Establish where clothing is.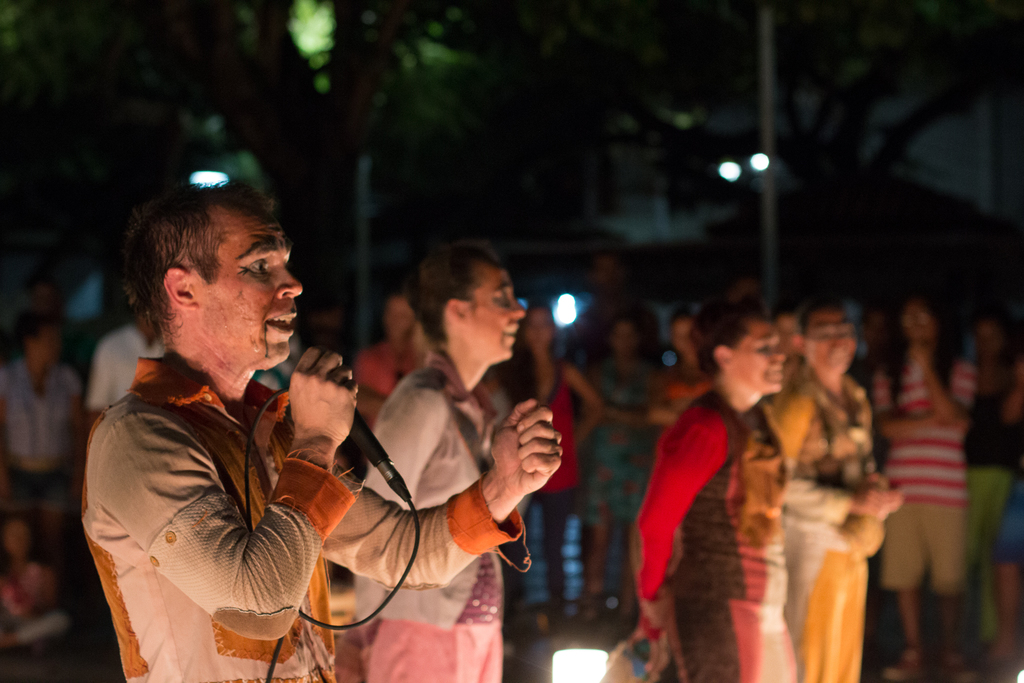
Established at (0,365,87,517).
